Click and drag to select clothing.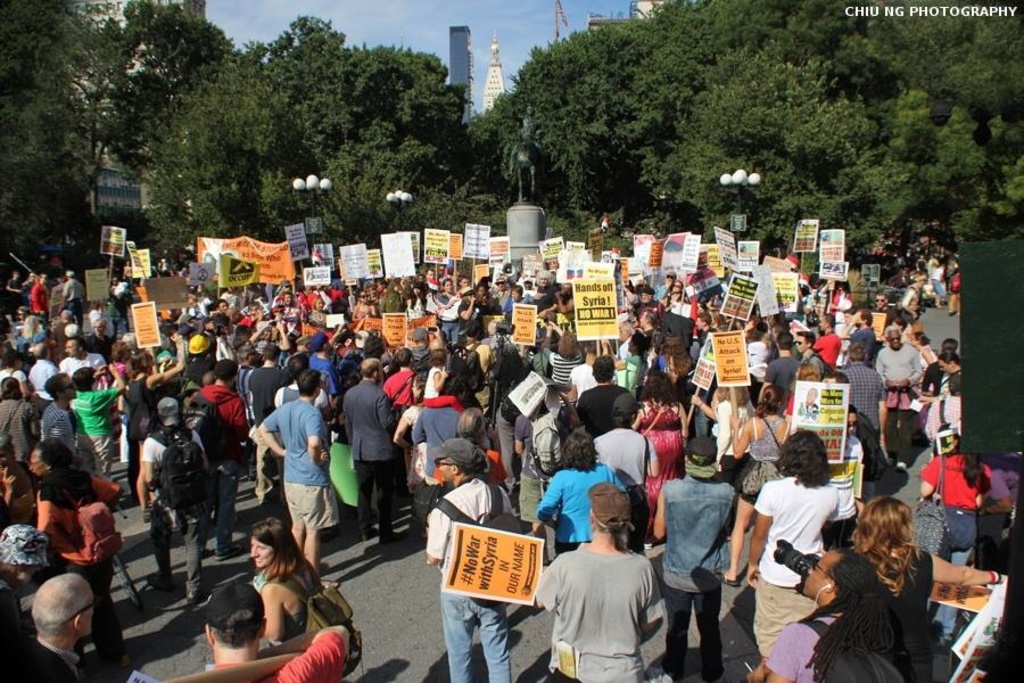
Selection: x1=342, y1=381, x2=408, y2=458.
